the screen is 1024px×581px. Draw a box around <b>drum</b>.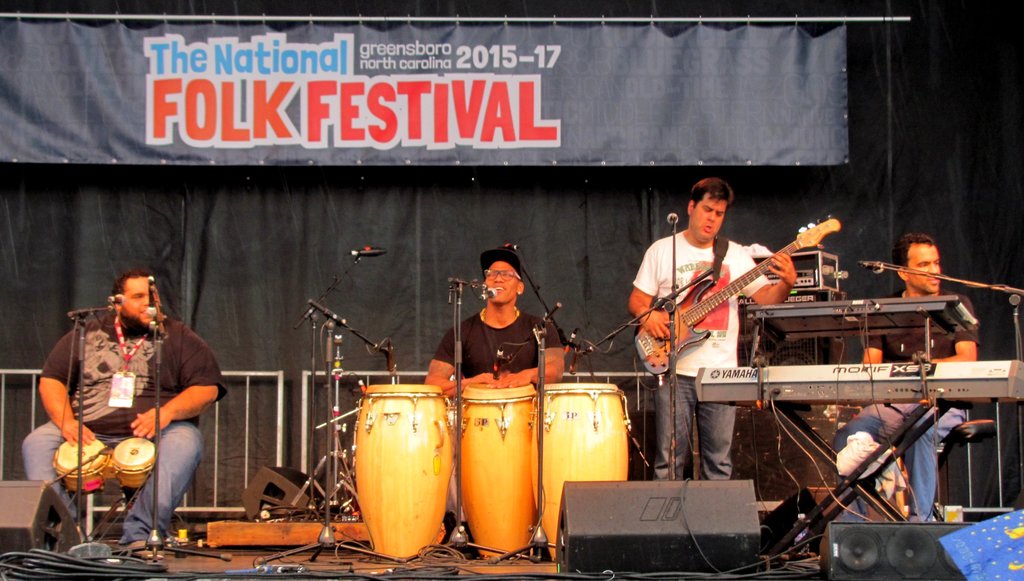
52/437/105/493.
